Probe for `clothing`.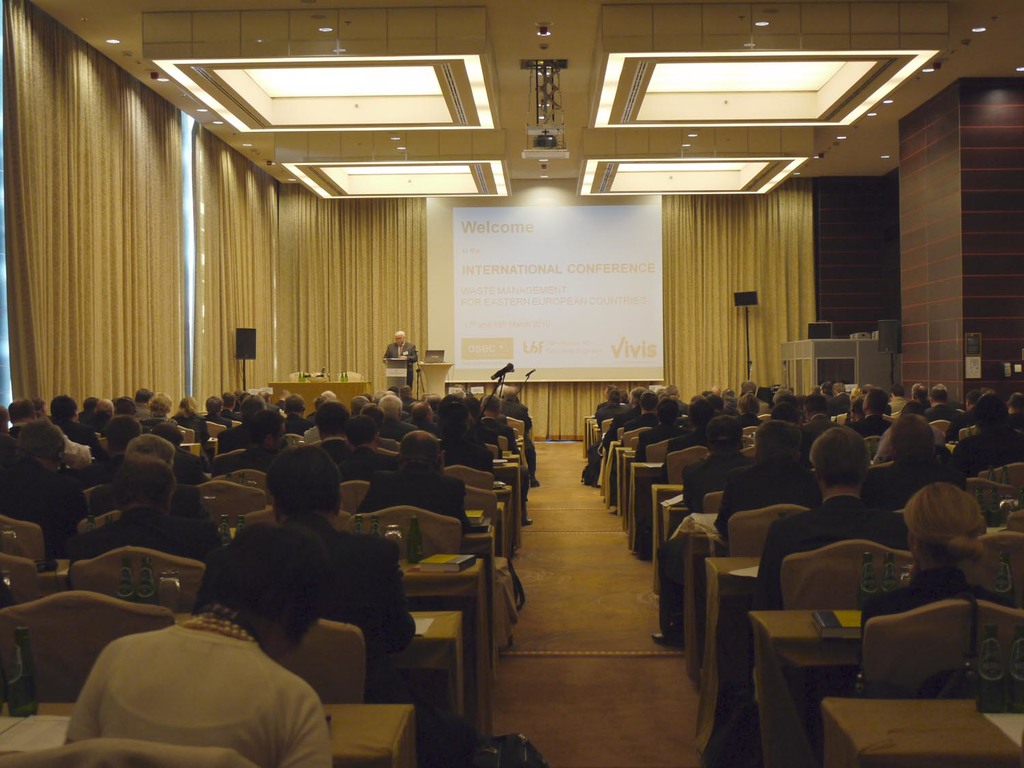
Probe result: crop(7, 418, 81, 459).
